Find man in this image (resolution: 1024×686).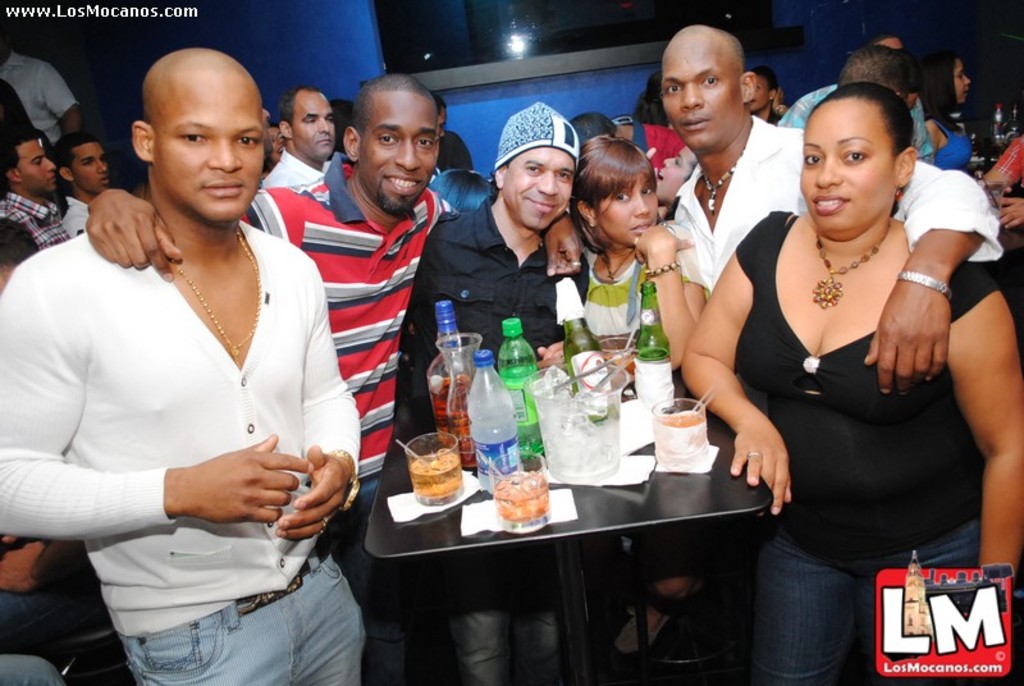
locate(659, 19, 1001, 397).
